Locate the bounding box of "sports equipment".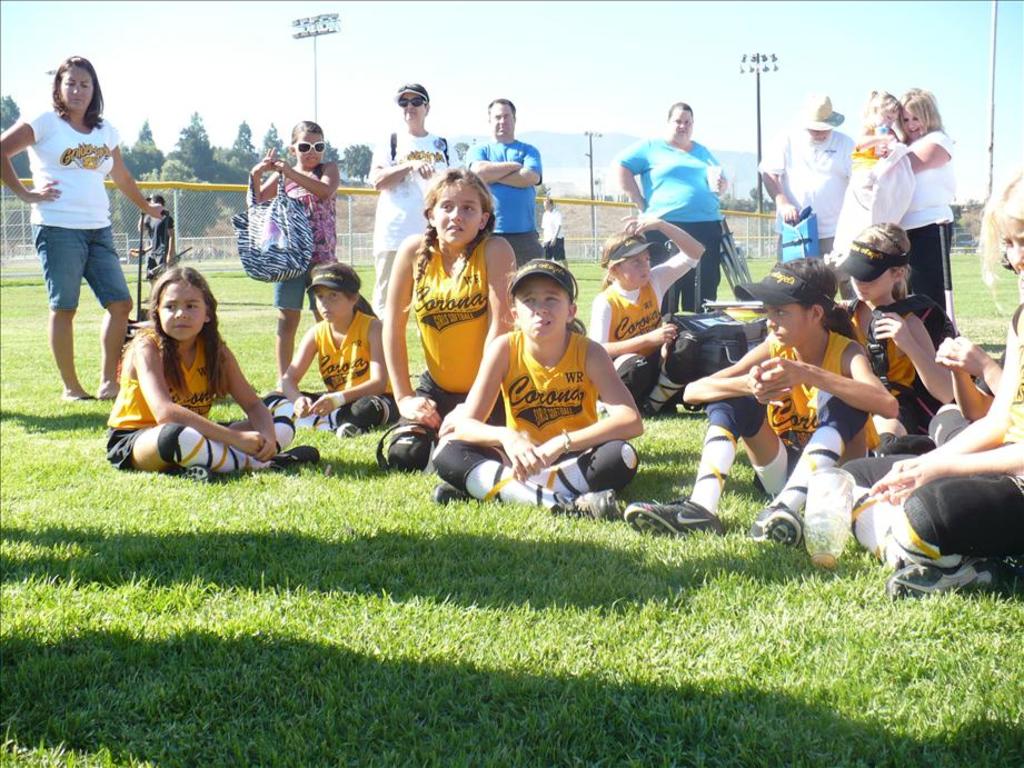
Bounding box: pyautogui.locateOnScreen(707, 396, 764, 446).
